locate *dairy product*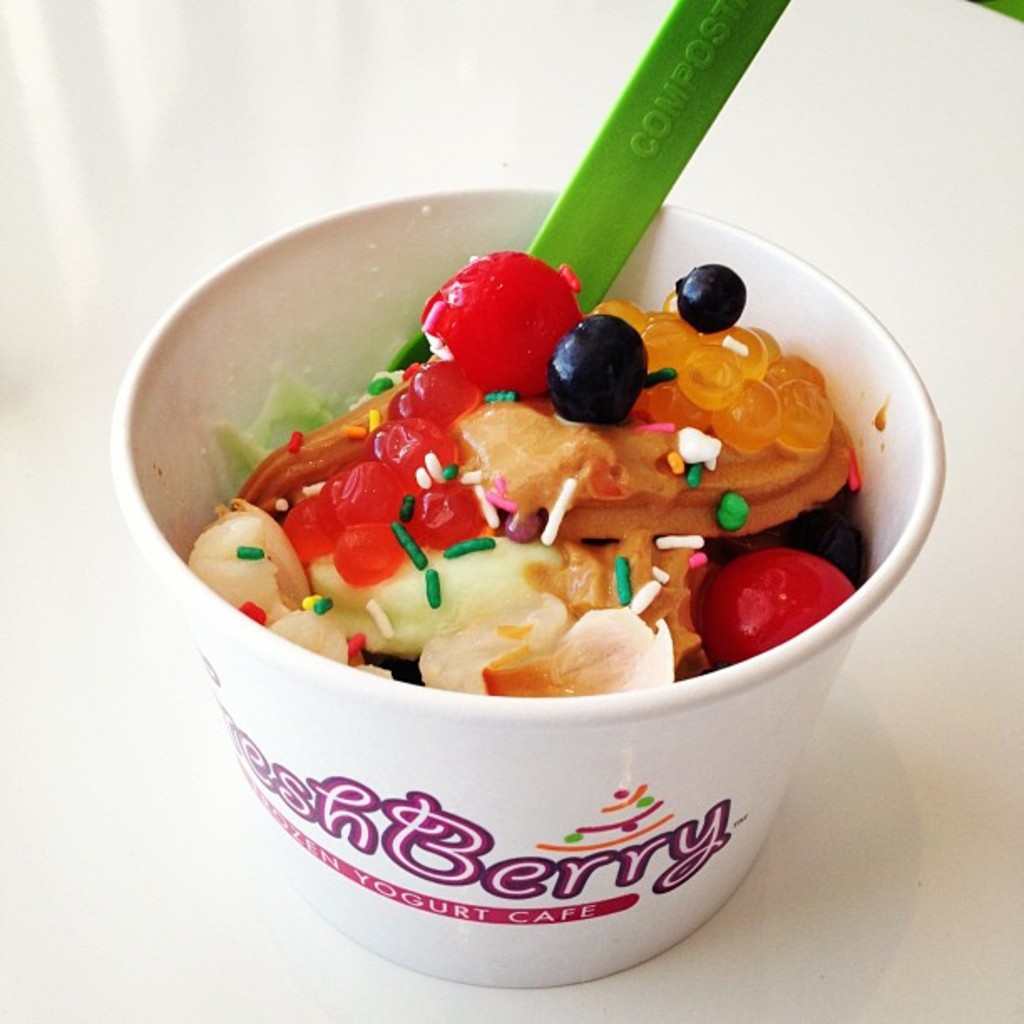
(207,365,627,719)
